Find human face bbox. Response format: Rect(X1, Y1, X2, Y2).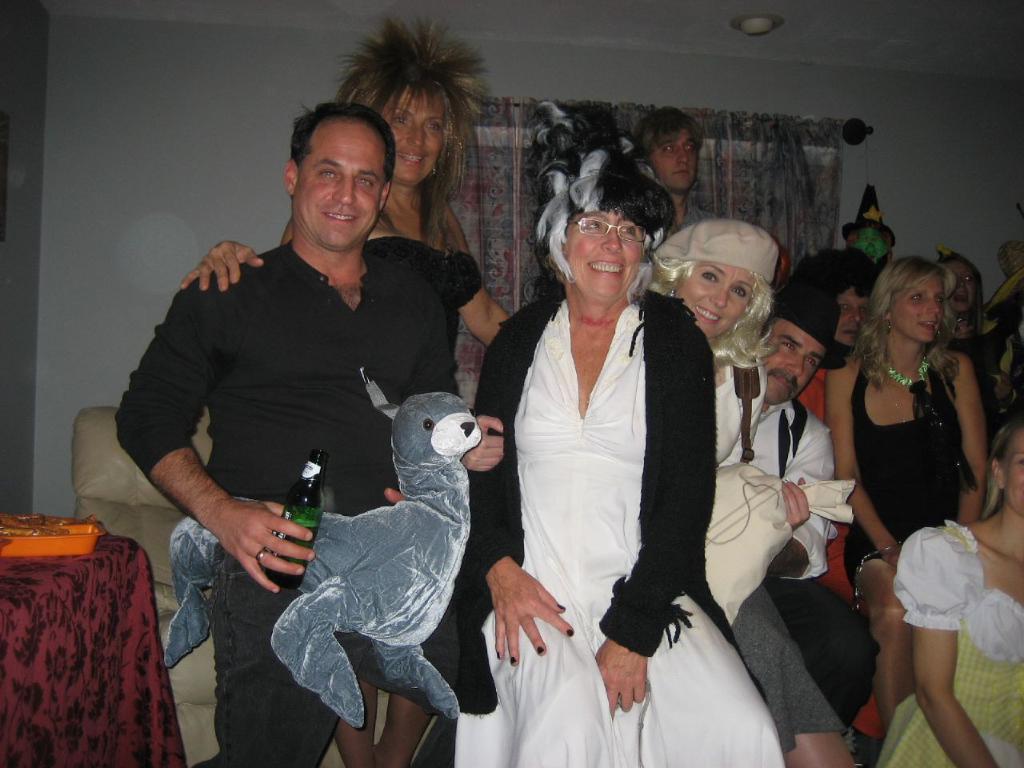
Rect(569, 206, 646, 298).
